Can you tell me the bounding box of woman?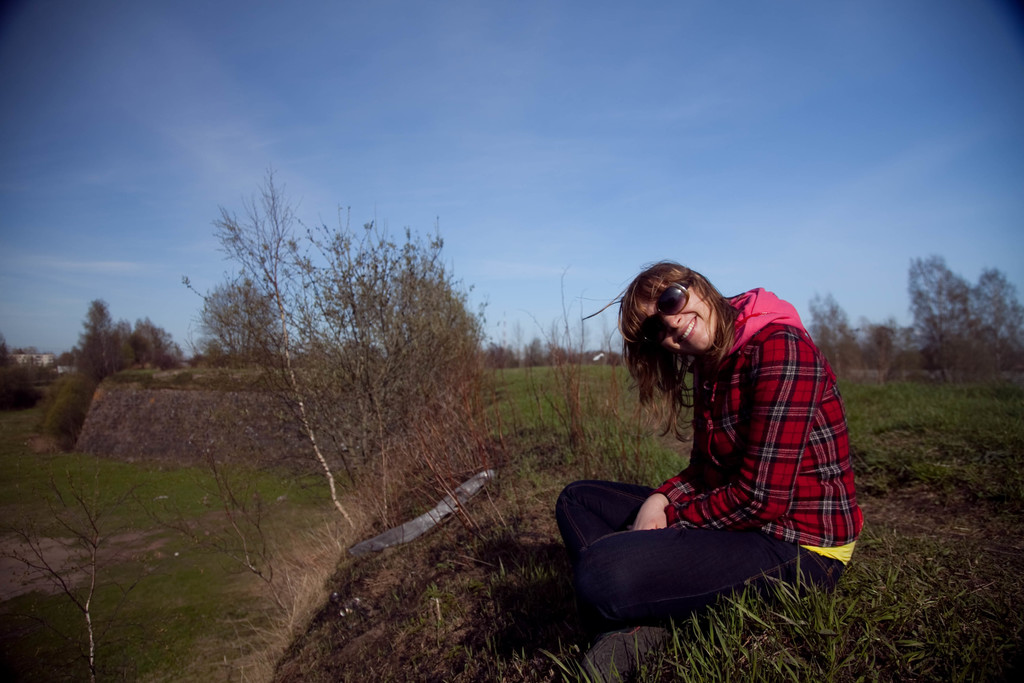
bbox=[553, 249, 873, 680].
